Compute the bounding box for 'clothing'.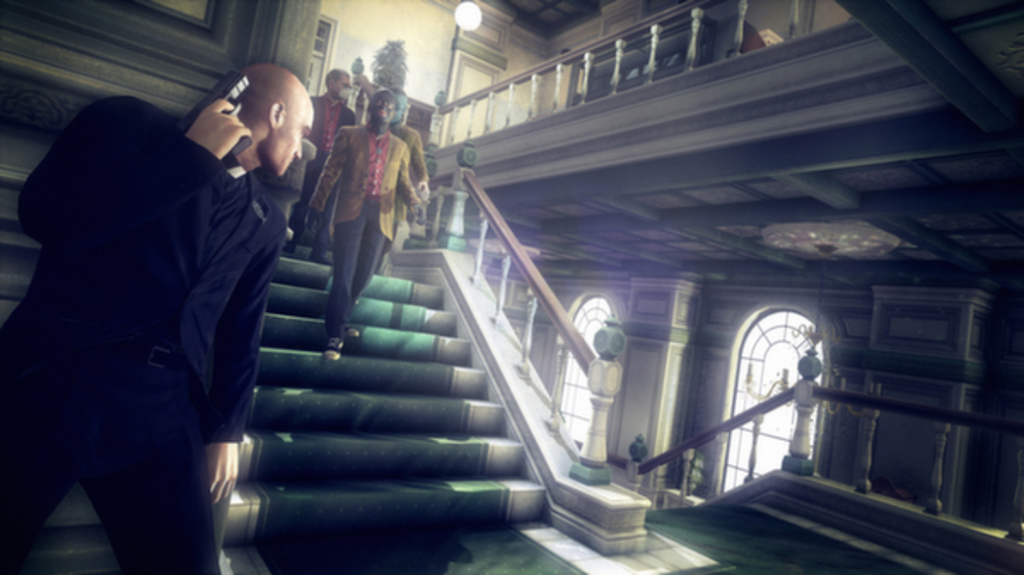
pyautogui.locateOnScreen(396, 121, 432, 234).
